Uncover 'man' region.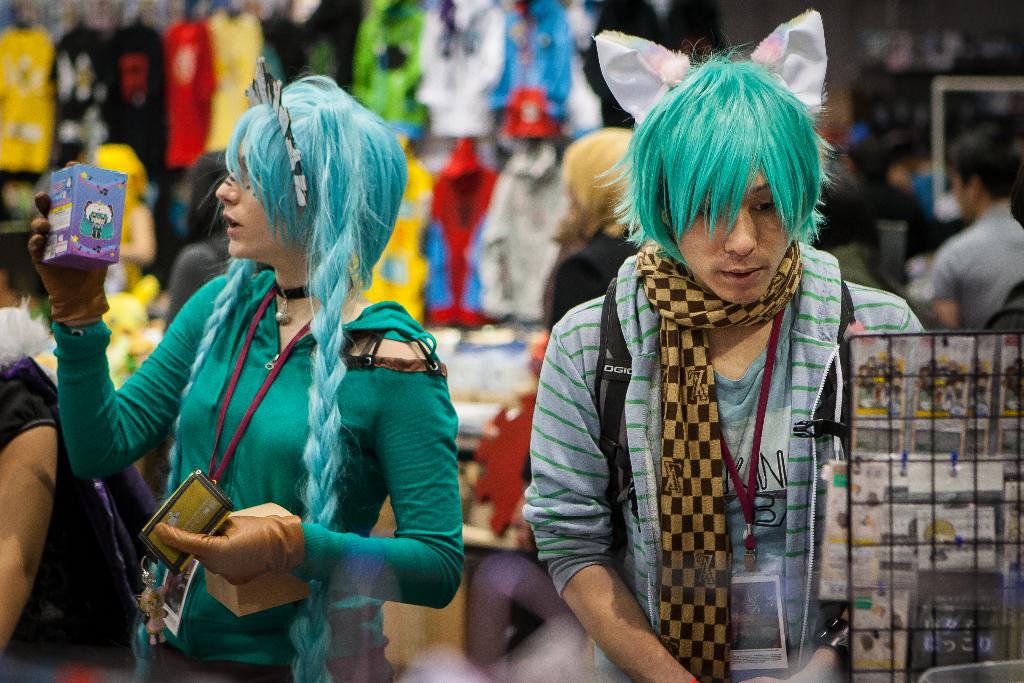
Uncovered: pyautogui.locateOnScreen(936, 124, 1023, 328).
